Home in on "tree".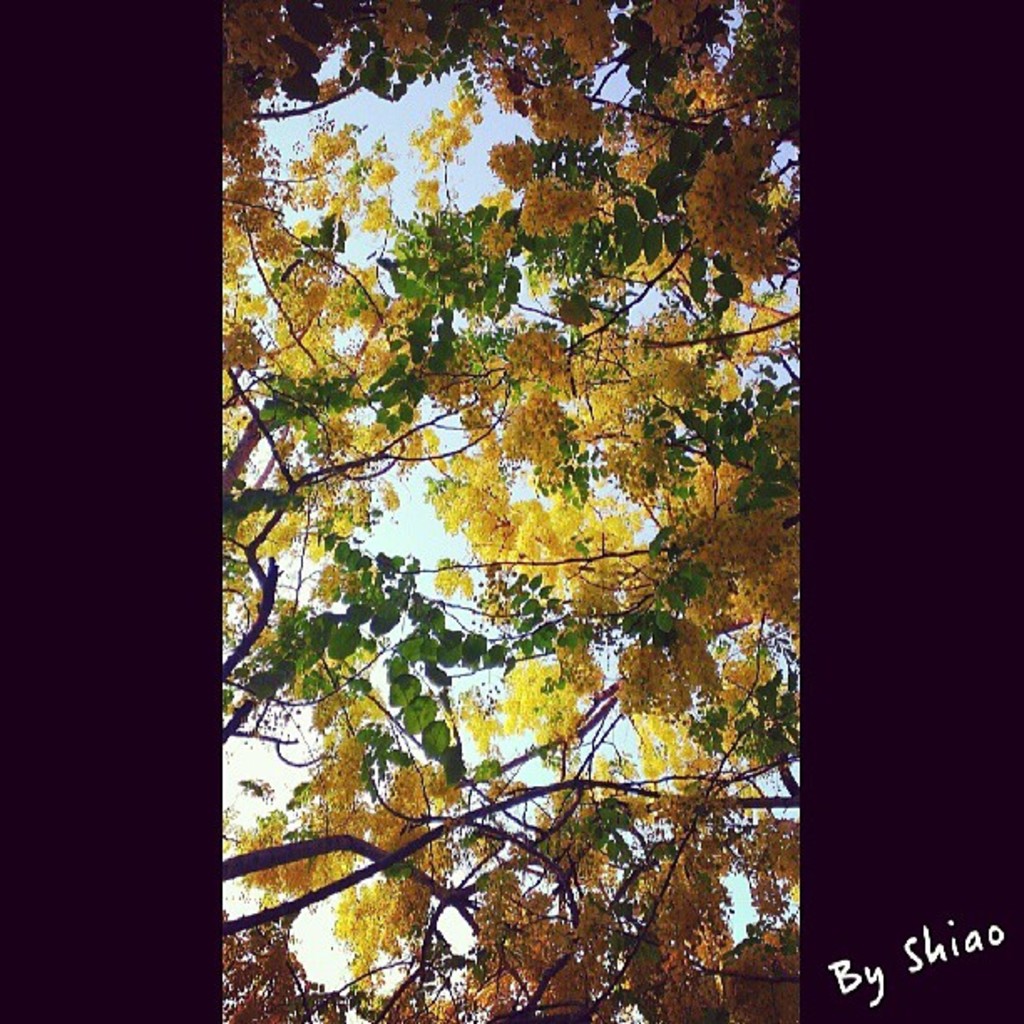
Homed in at detection(218, 0, 808, 1022).
